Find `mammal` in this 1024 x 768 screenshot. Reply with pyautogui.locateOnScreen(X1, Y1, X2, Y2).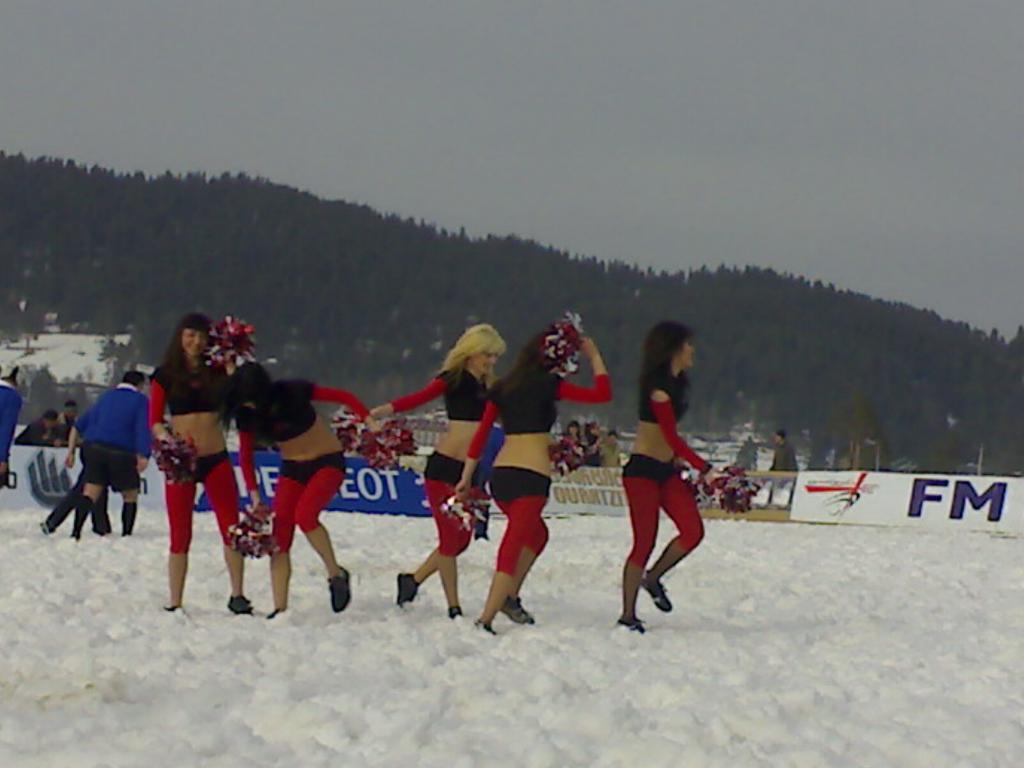
pyautogui.locateOnScreen(139, 310, 275, 630).
